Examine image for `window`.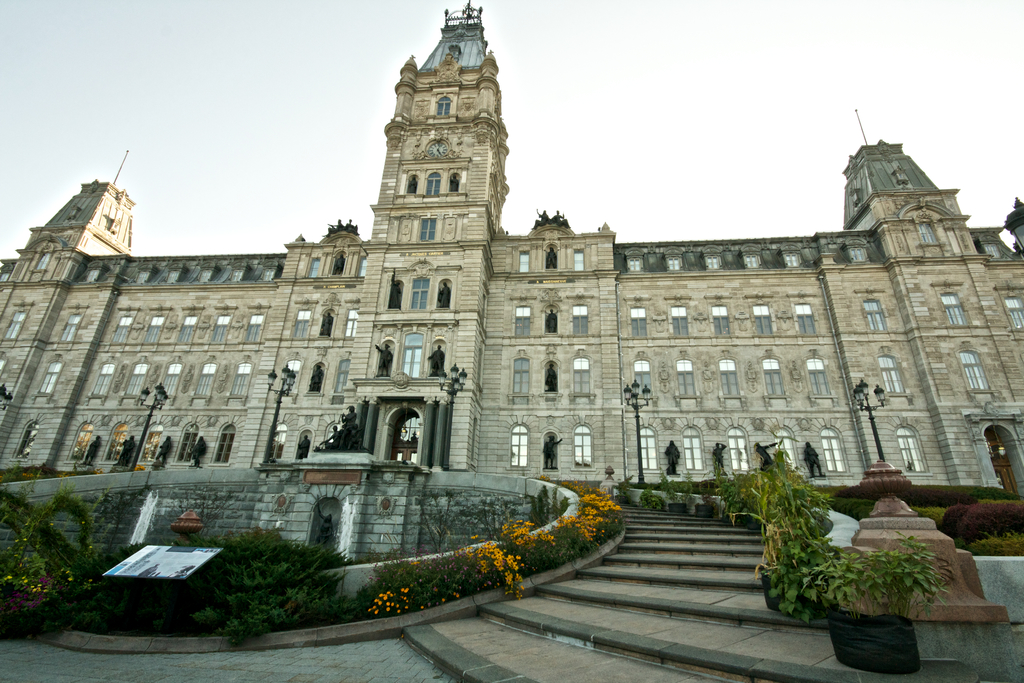
Examination result: bbox=(291, 432, 314, 465).
